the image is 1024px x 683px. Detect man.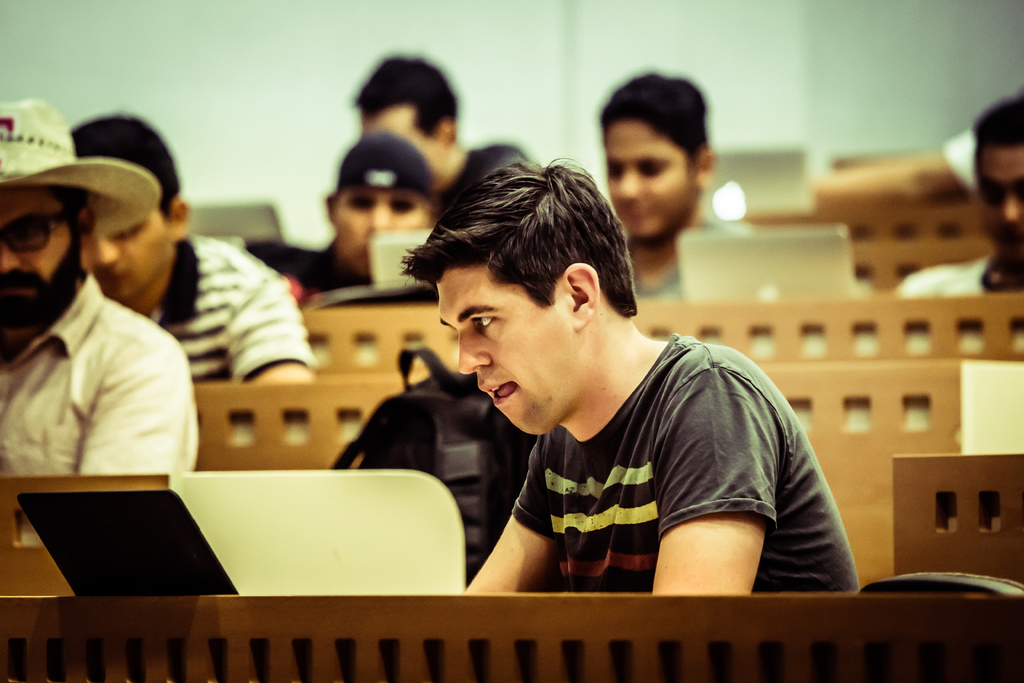
Detection: 347 41 486 193.
